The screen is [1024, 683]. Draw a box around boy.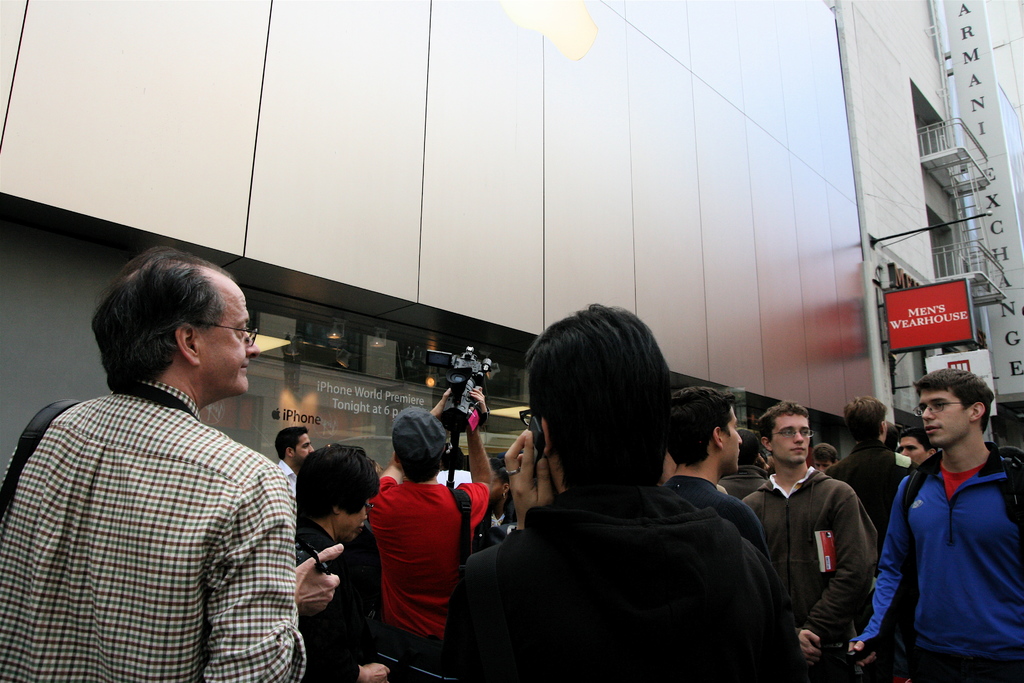
x1=847, y1=370, x2=1023, y2=682.
